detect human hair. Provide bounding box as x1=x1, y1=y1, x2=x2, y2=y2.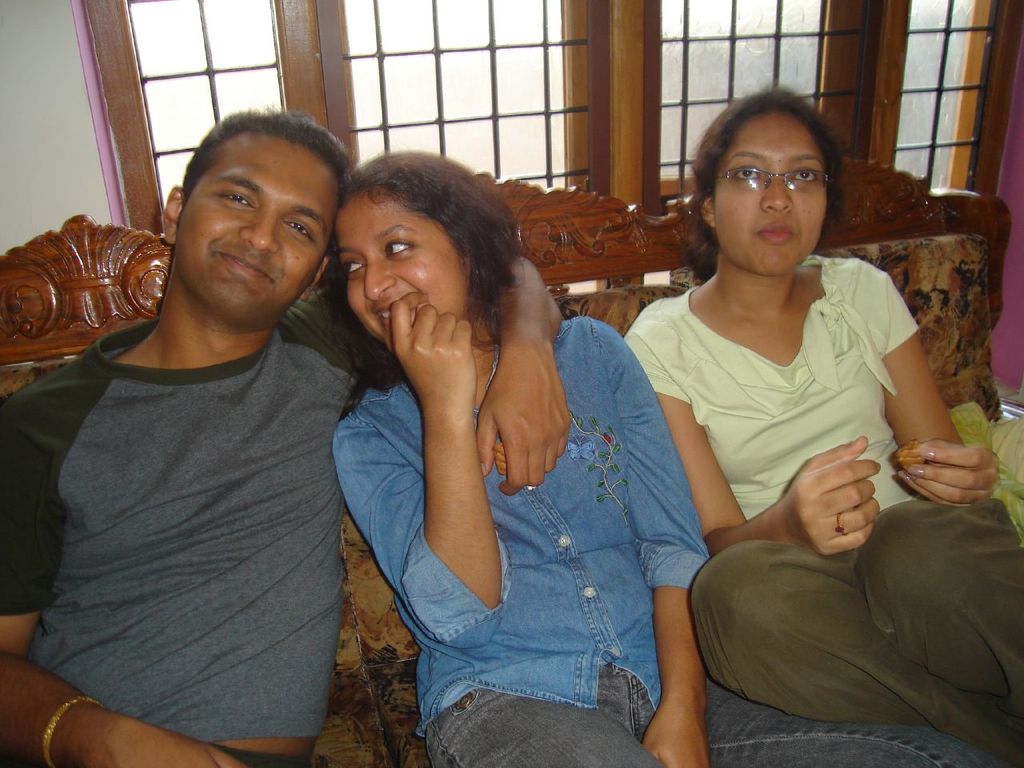
x1=182, y1=104, x2=358, y2=218.
